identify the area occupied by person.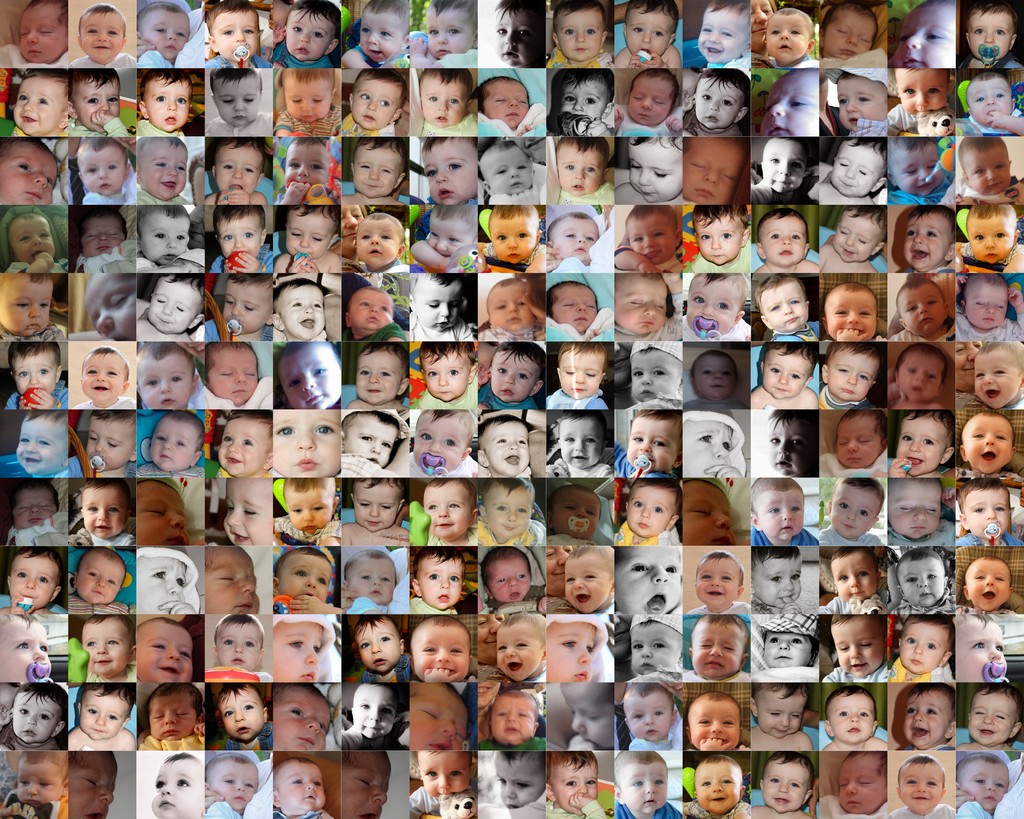
Area: locate(896, 548, 952, 613).
